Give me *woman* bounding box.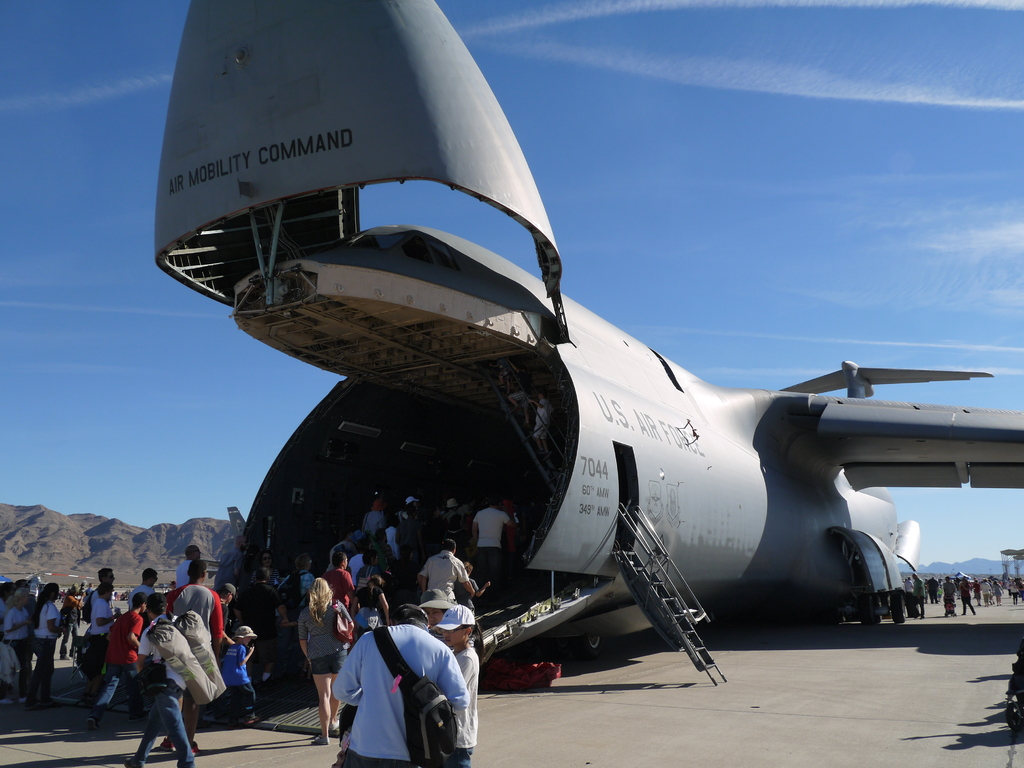
bbox=(435, 603, 485, 765).
